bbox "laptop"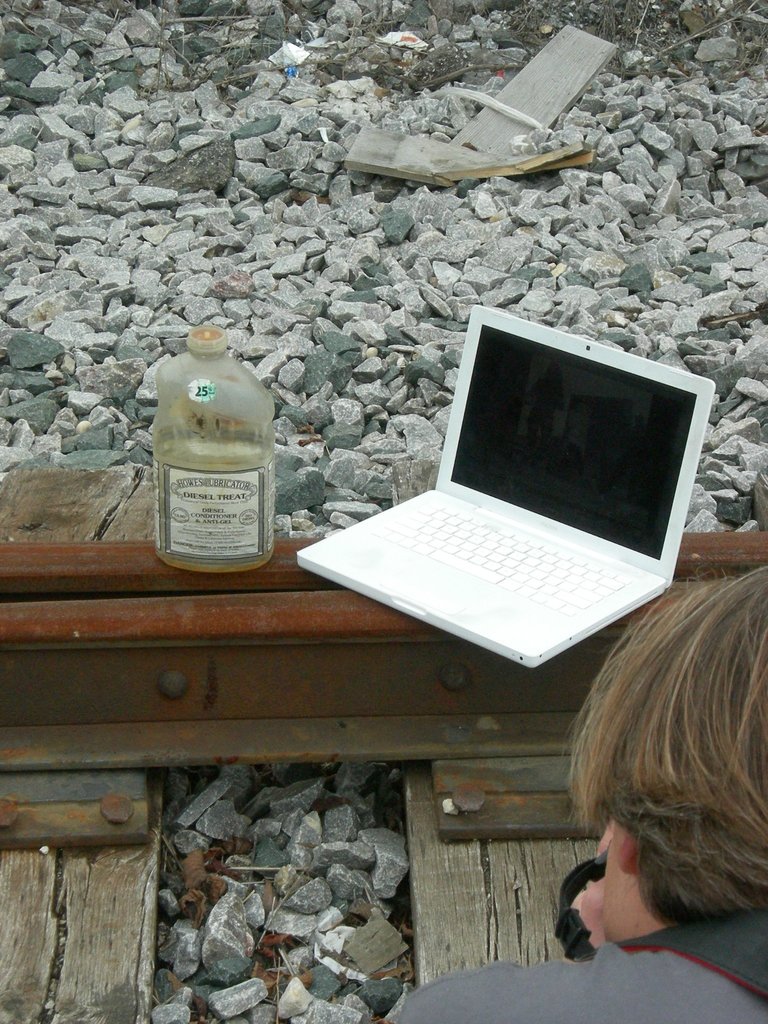
select_region(297, 305, 715, 669)
